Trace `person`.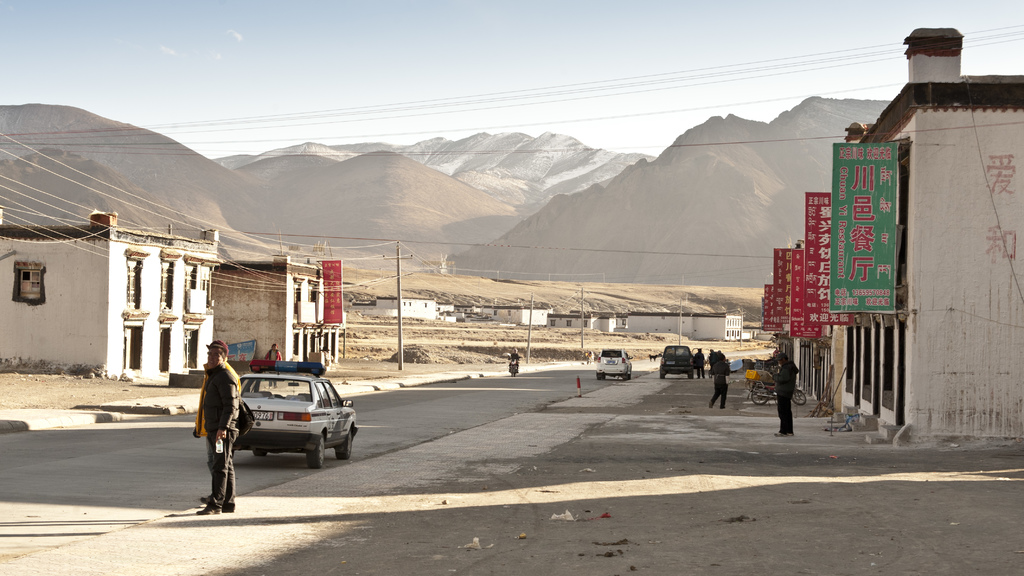
Traced to bbox=[707, 346, 714, 375].
